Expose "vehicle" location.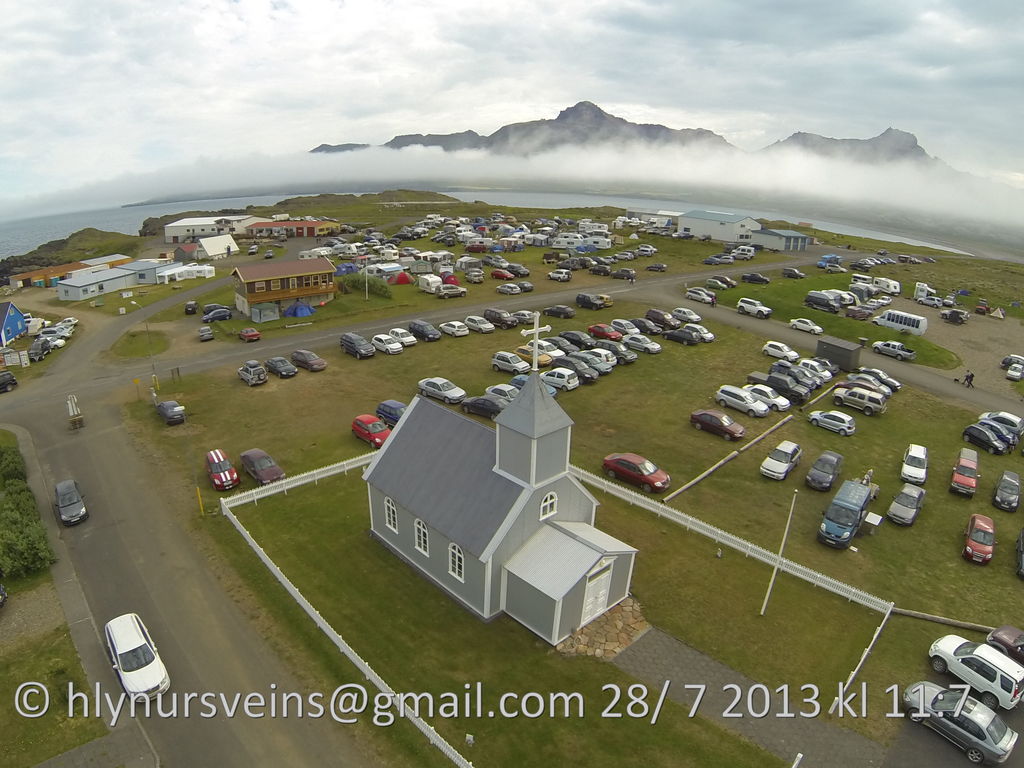
Exposed at 627,314,660,335.
